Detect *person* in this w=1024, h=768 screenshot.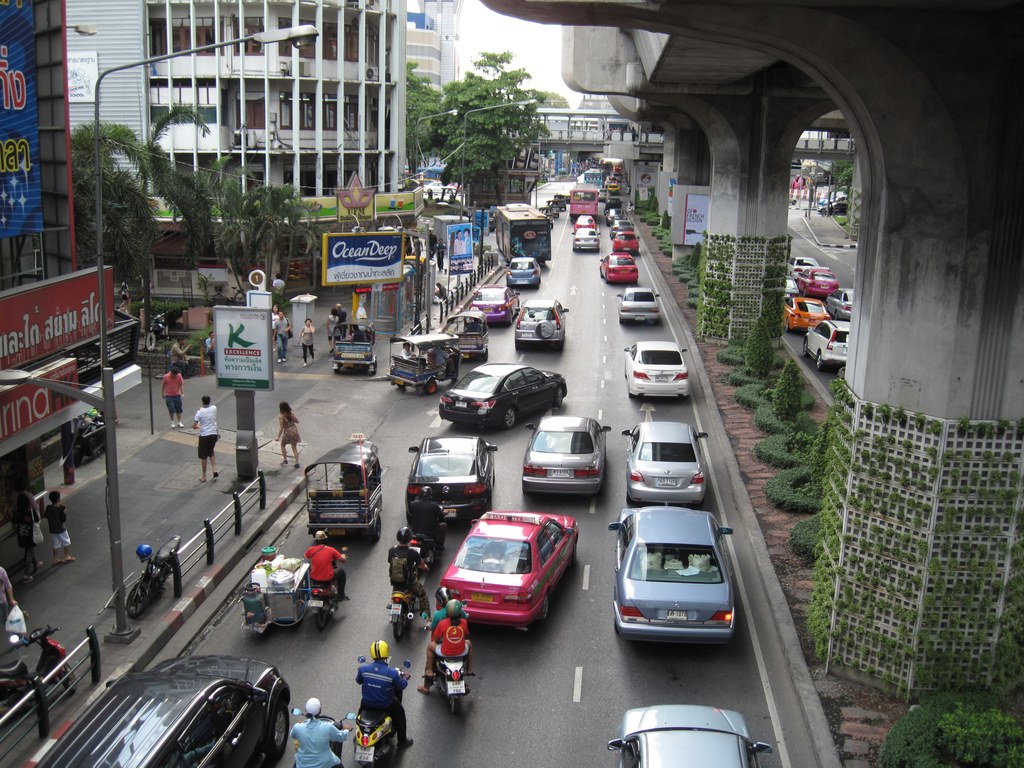
Detection: [x1=322, y1=308, x2=339, y2=348].
